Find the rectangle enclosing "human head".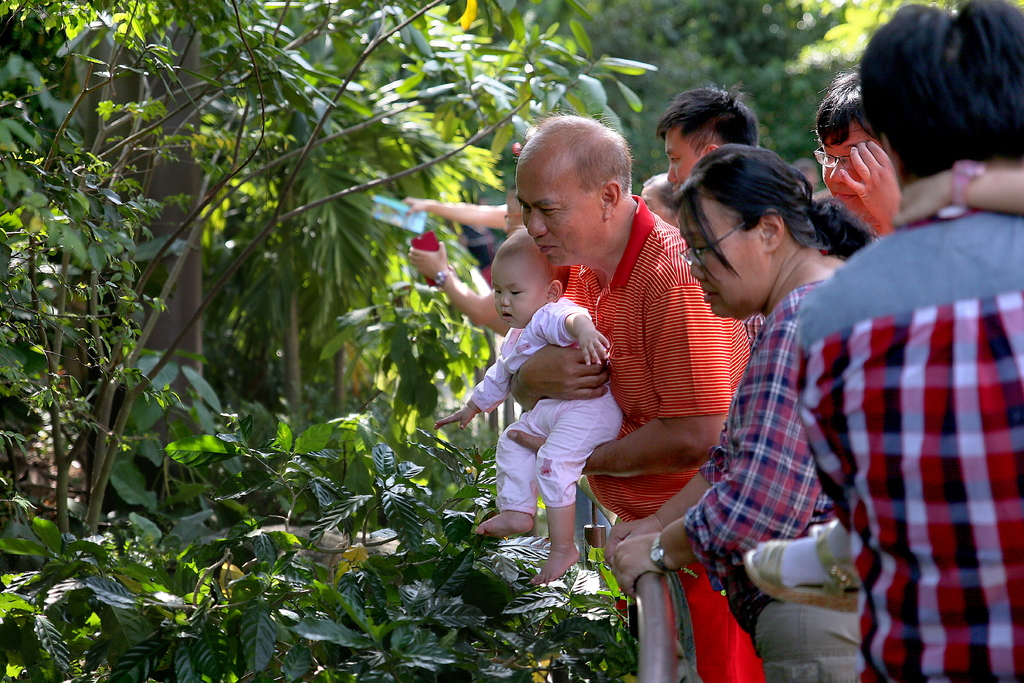
(left=673, top=142, right=807, bottom=327).
